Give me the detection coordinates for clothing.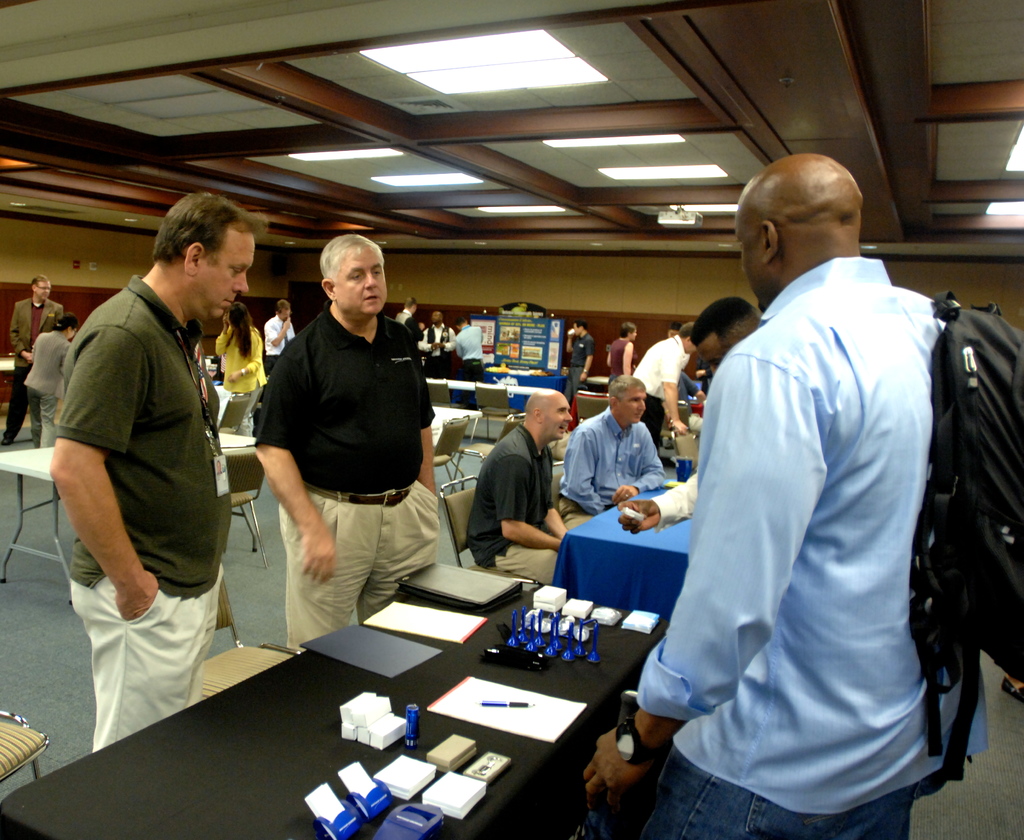
Rect(561, 407, 670, 527).
